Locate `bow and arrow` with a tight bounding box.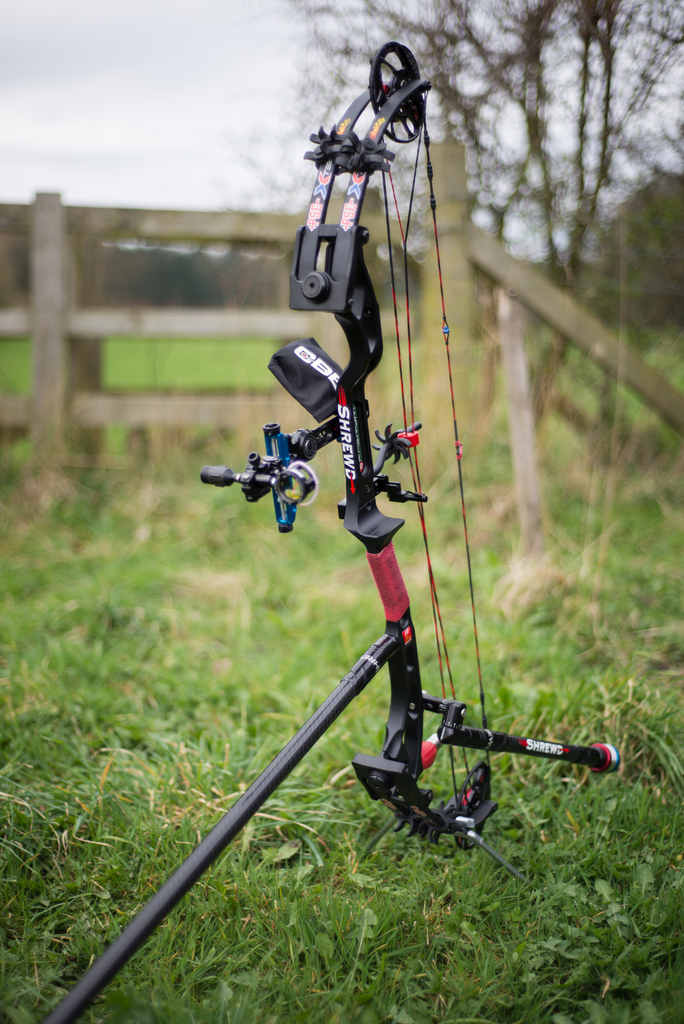
Rect(29, 42, 625, 1023).
